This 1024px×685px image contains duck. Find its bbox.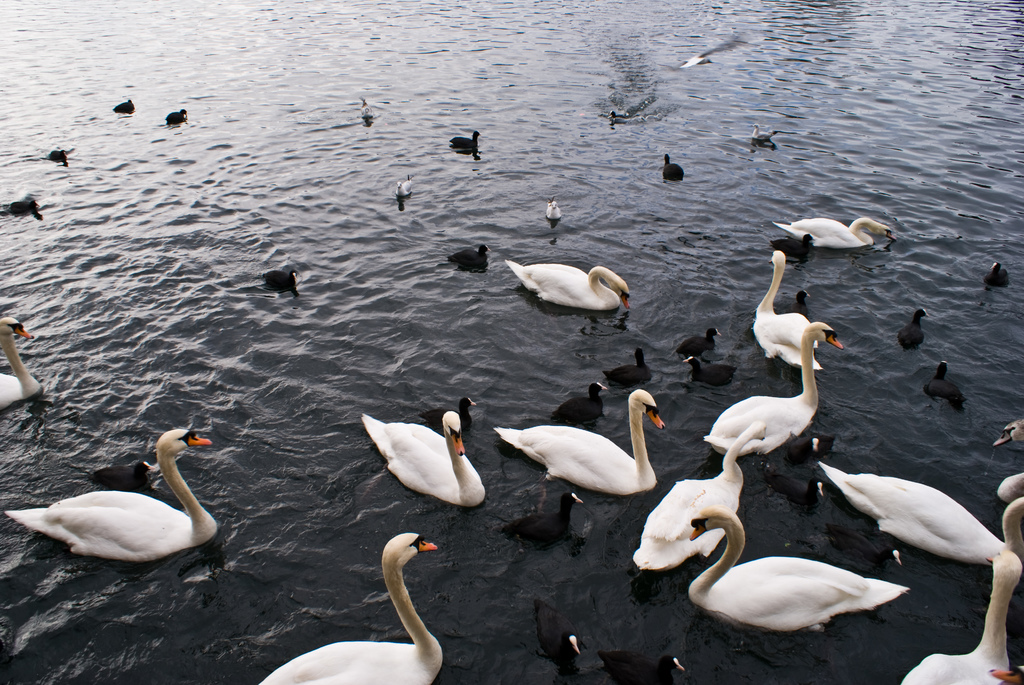
(left=541, top=196, right=564, bottom=222).
